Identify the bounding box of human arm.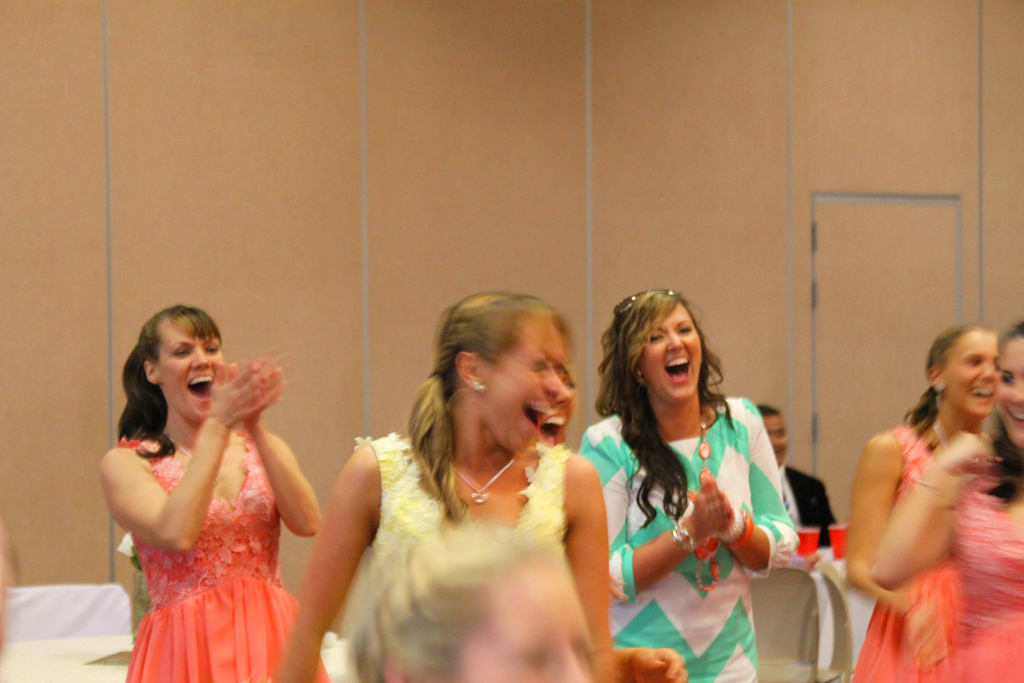
830/421/892/588.
